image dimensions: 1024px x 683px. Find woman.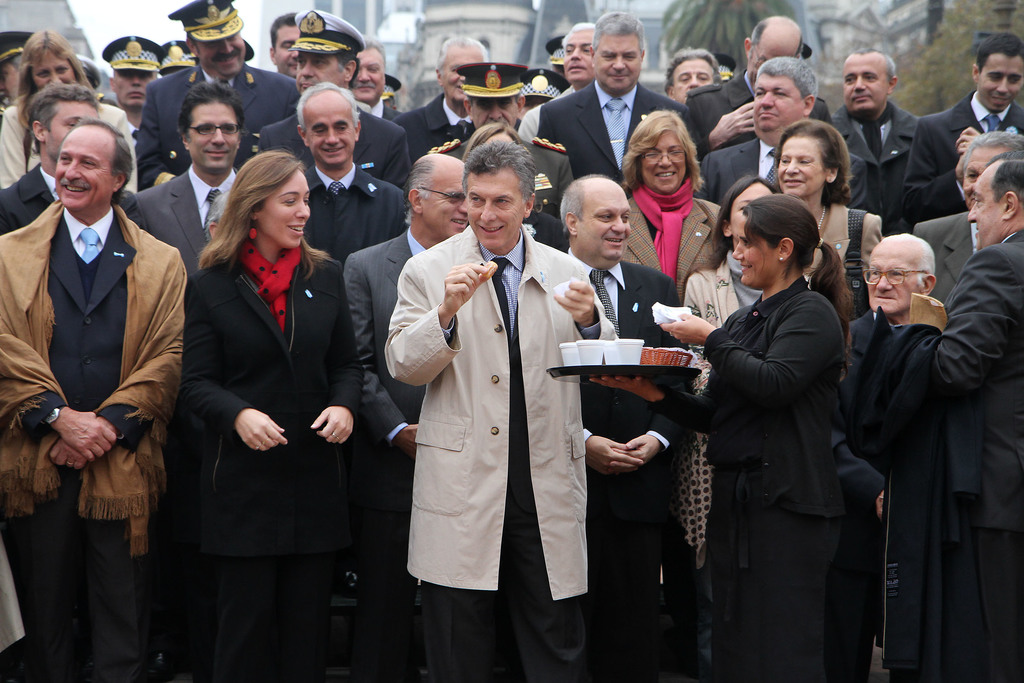
l=762, t=120, r=888, b=325.
